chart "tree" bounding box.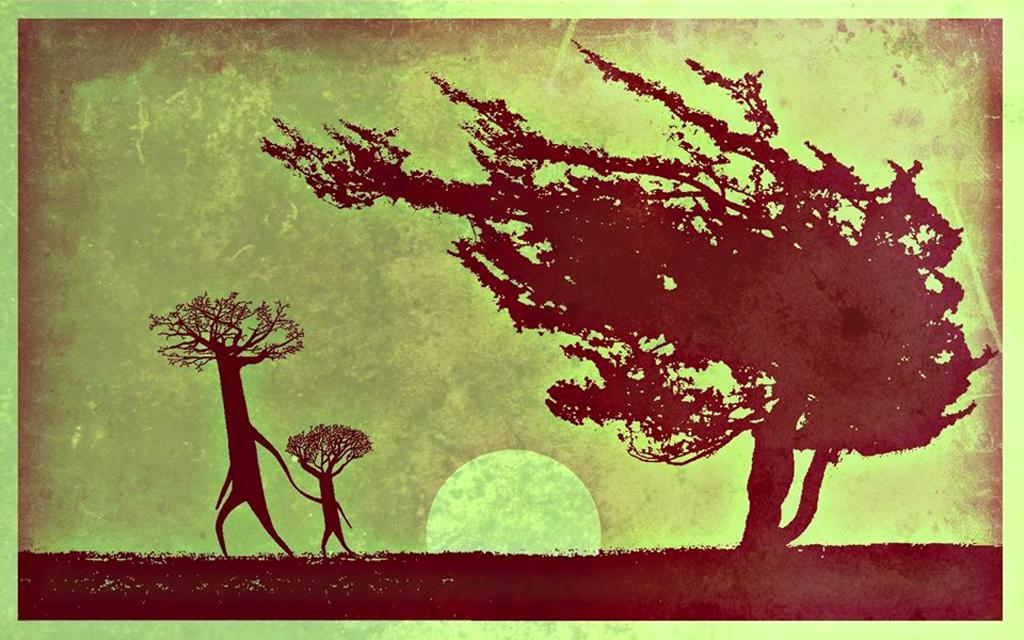
Charted: l=252, t=29, r=999, b=548.
